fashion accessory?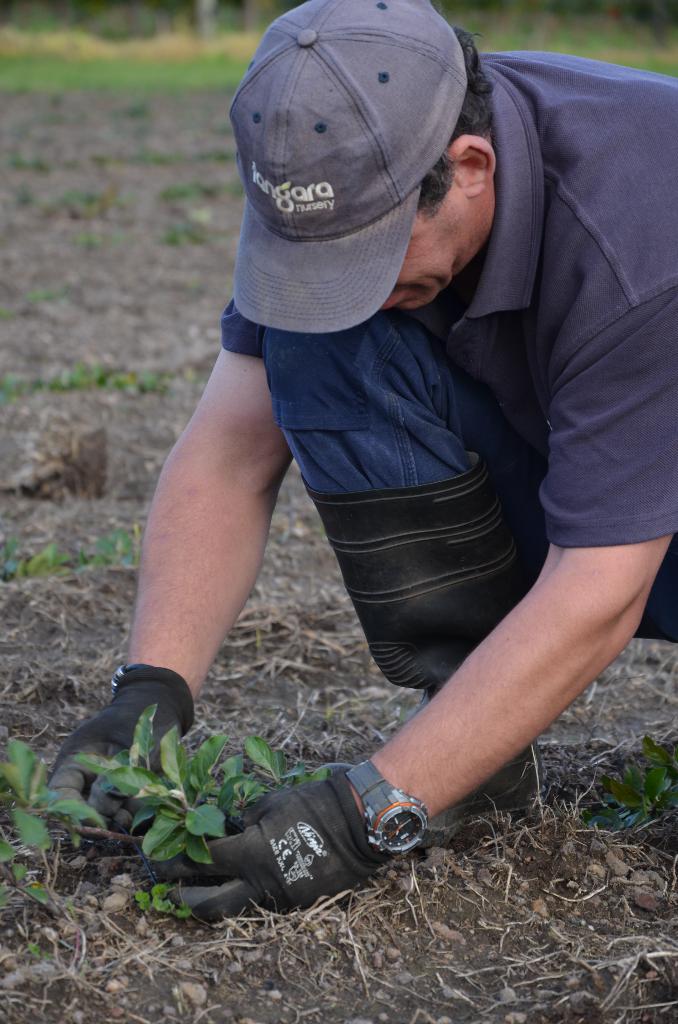
(left=302, top=449, right=552, bottom=833)
